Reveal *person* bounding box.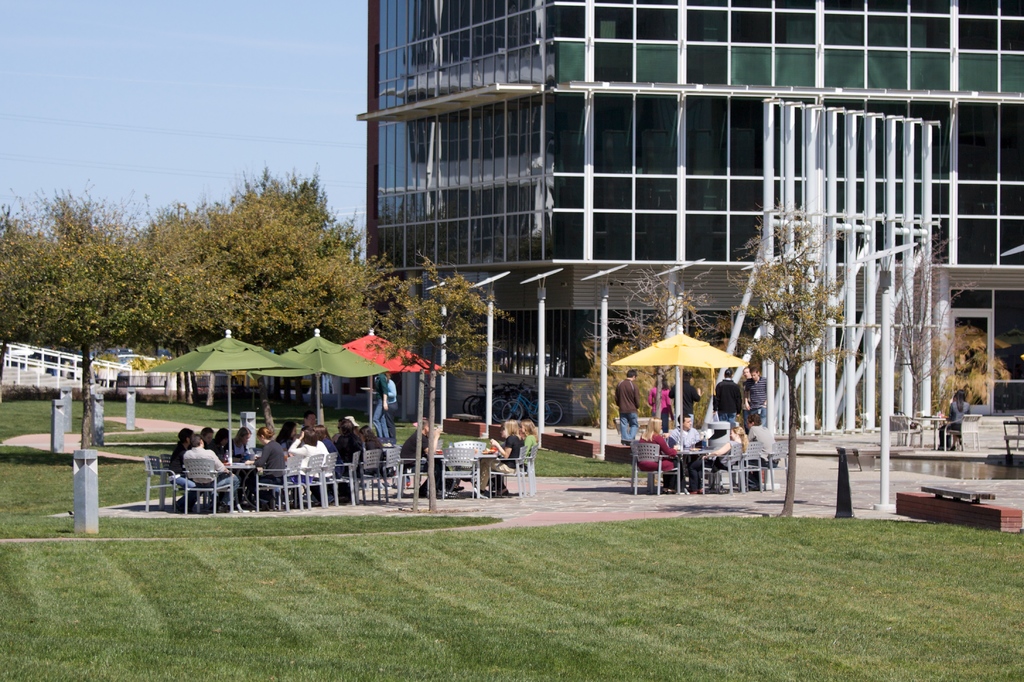
Revealed: BBox(669, 369, 700, 428).
